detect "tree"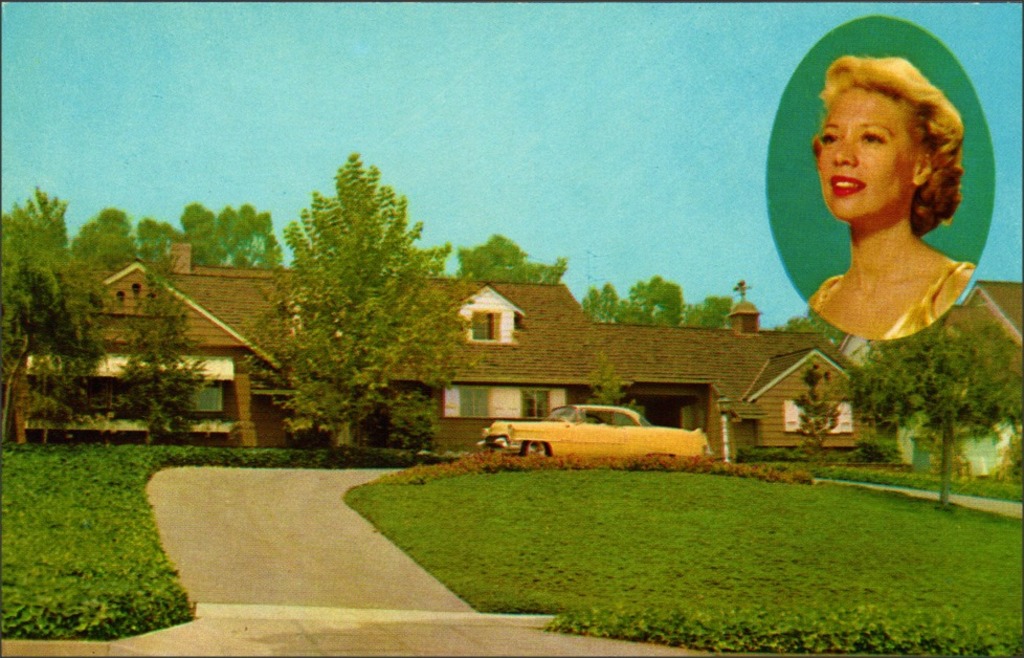
select_region(841, 305, 1023, 505)
